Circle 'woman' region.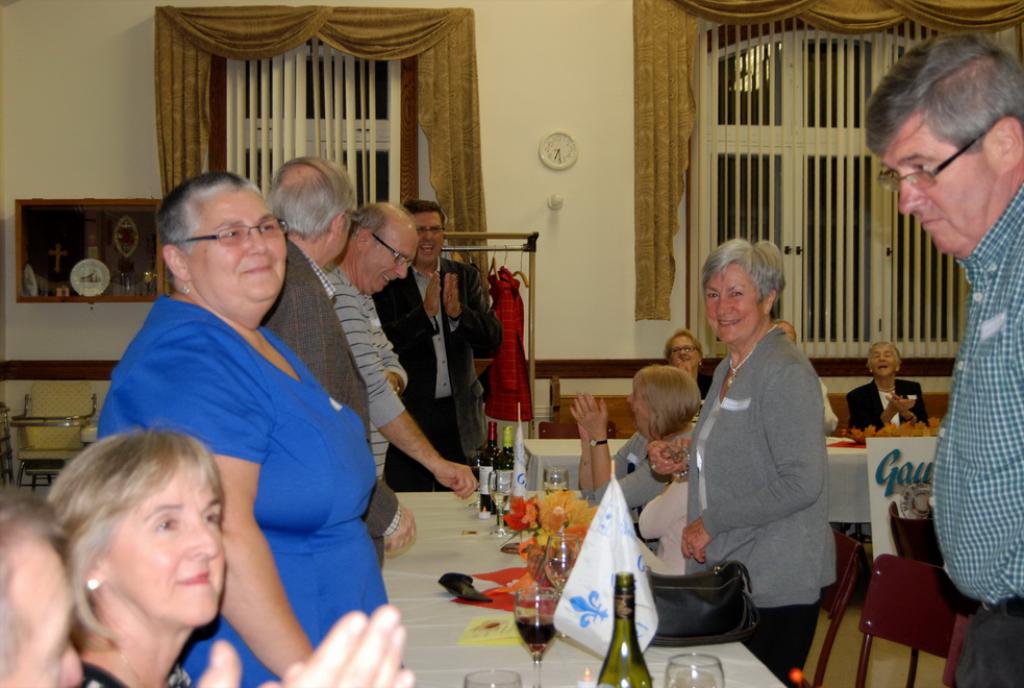
Region: <region>666, 328, 714, 419</region>.
